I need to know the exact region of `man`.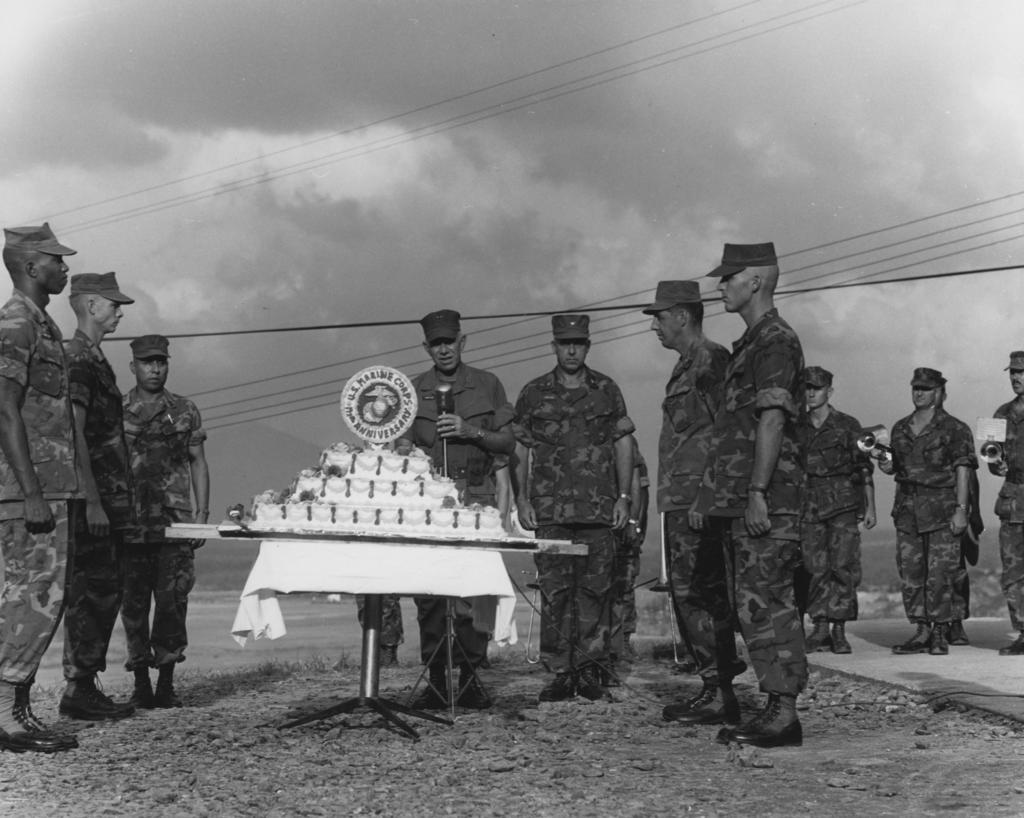
Region: 652/285/753/723.
